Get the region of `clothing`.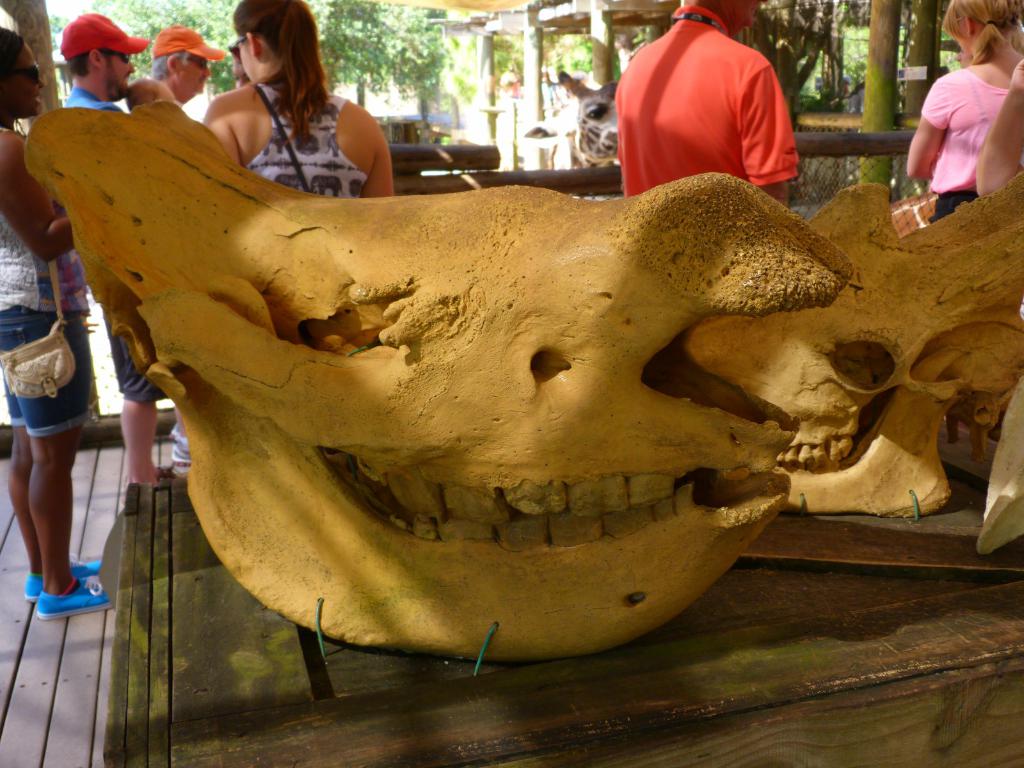
bbox=[55, 79, 175, 410].
